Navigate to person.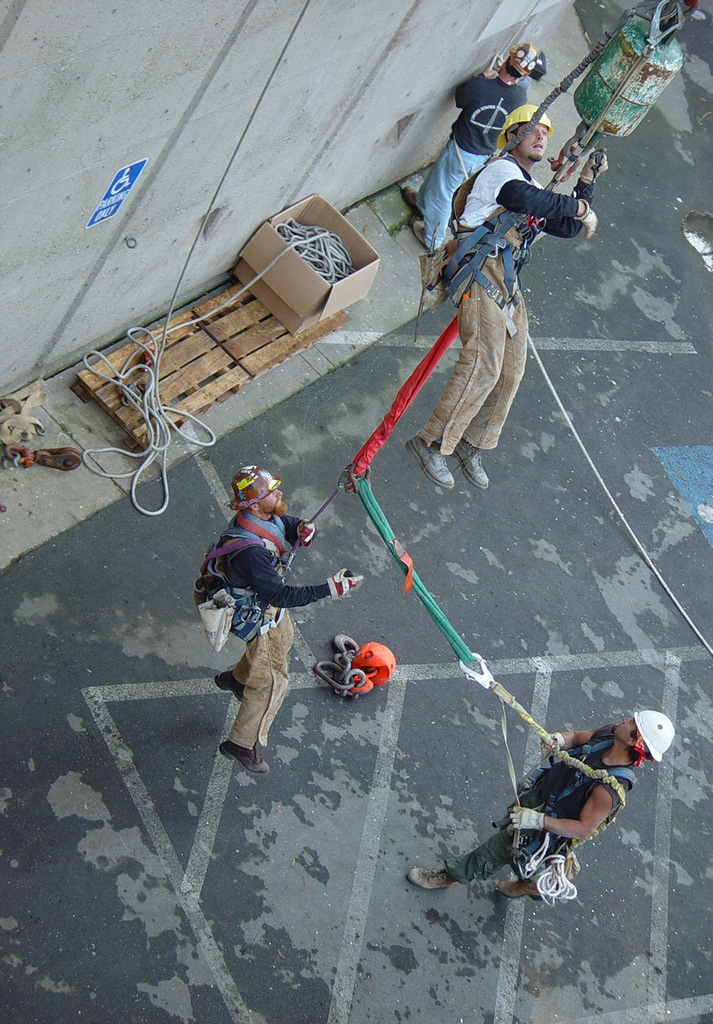
Navigation target: [193,466,362,781].
